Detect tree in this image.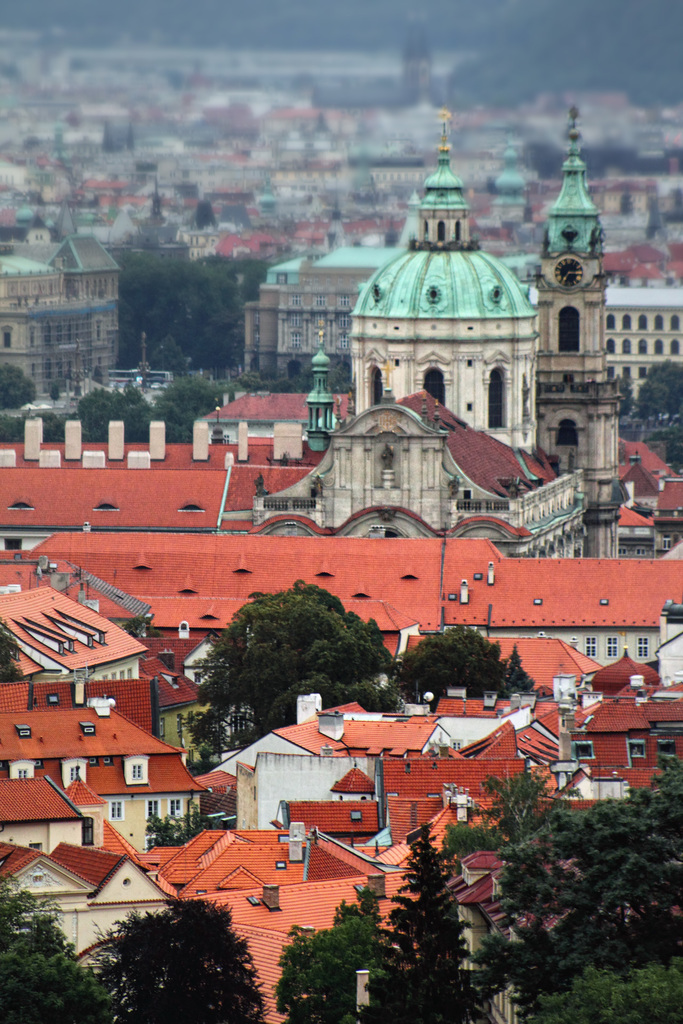
Detection: region(122, 619, 162, 638).
